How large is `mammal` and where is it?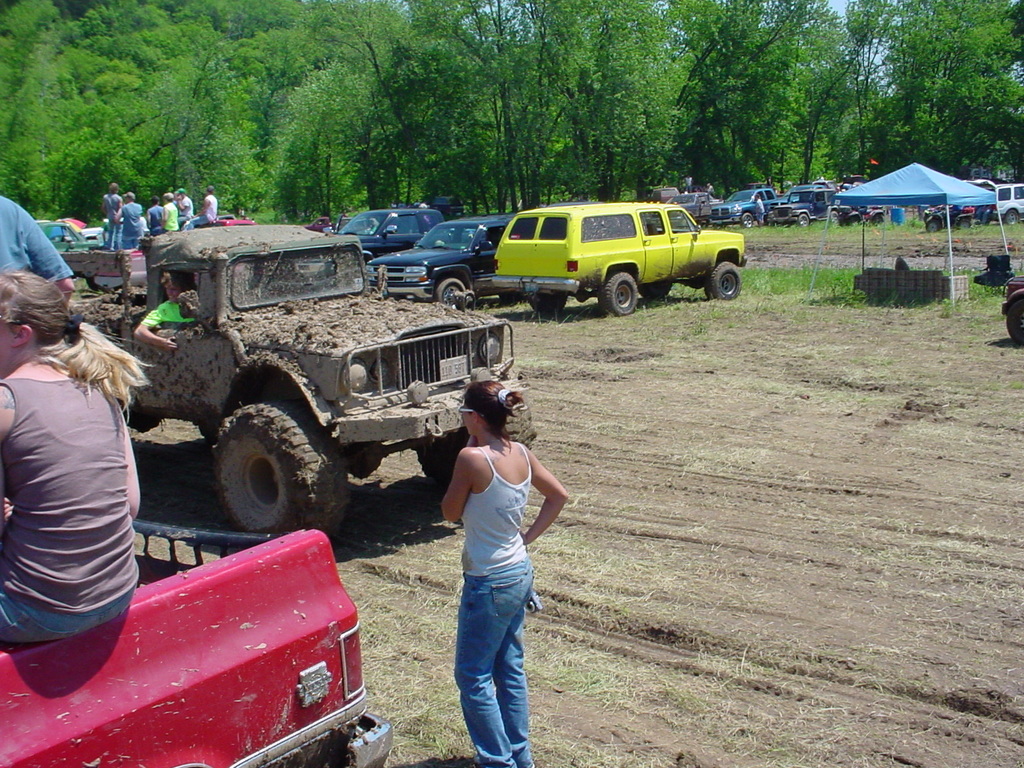
Bounding box: [x1=753, y1=195, x2=768, y2=229].
